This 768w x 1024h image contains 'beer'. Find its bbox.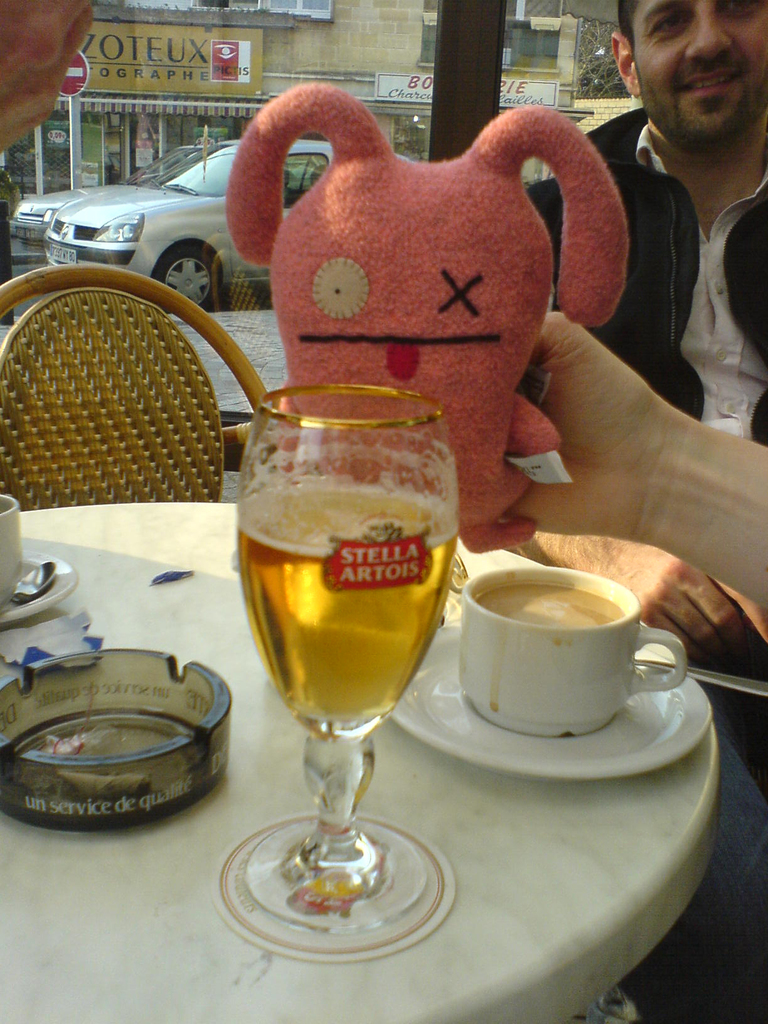
235 485 457 726.
